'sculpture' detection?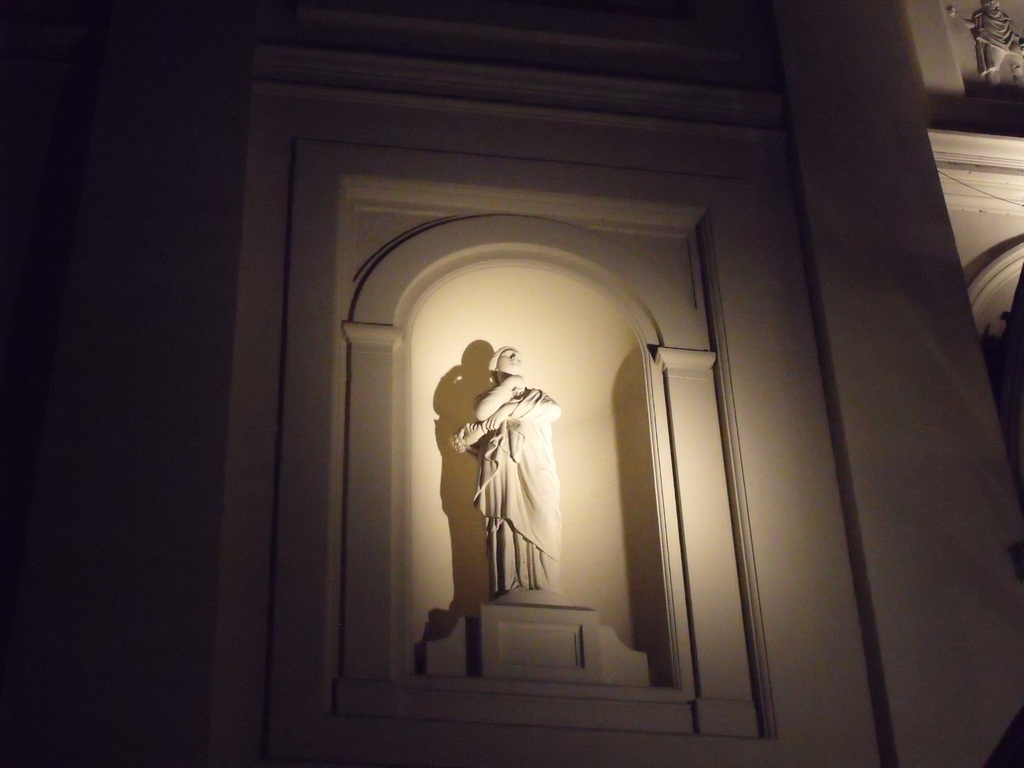
bbox=[440, 338, 574, 645]
